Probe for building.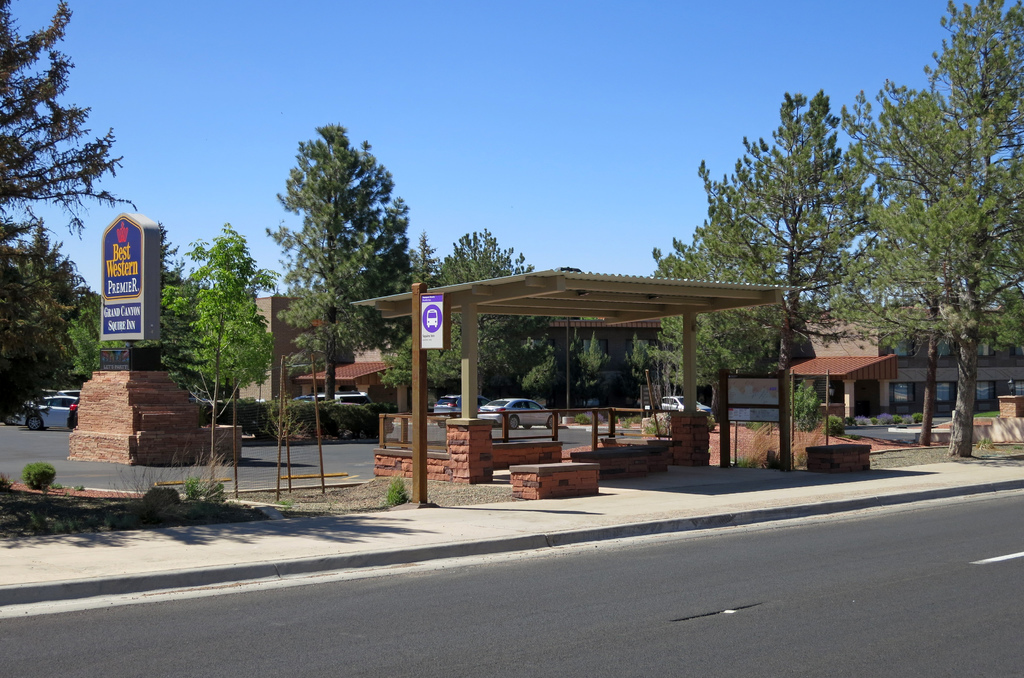
Probe result: (x1=241, y1=298, x2=400, y2=420).
